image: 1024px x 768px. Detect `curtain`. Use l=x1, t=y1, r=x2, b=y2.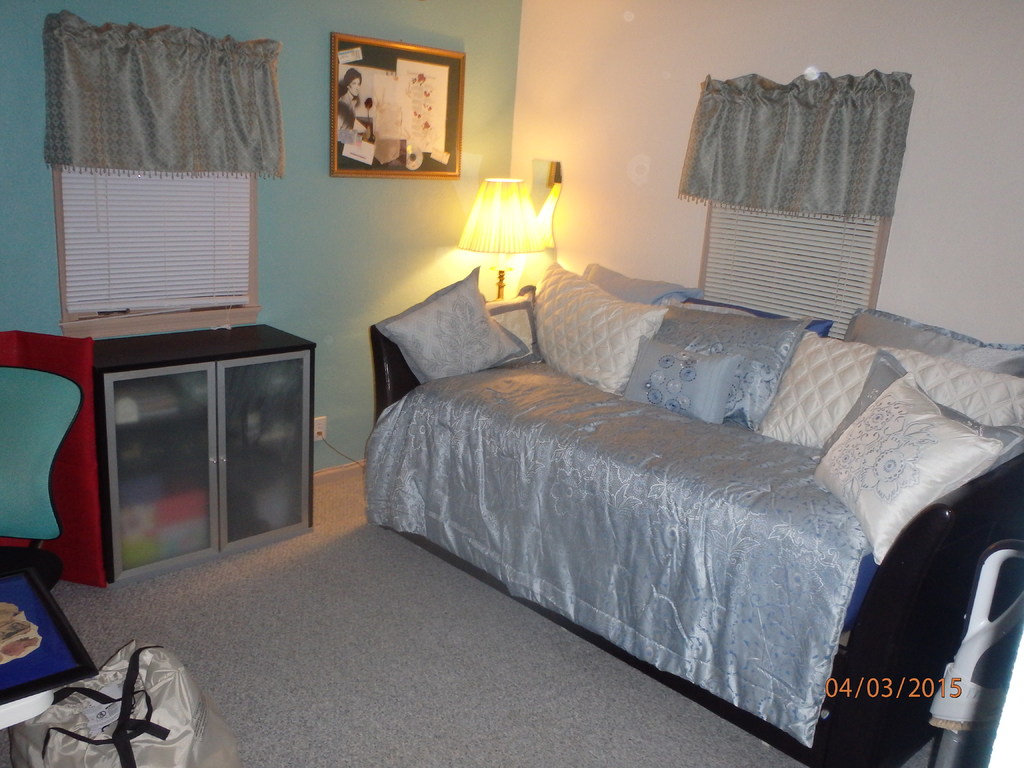
l=47, t=7, r=287, b=186.
